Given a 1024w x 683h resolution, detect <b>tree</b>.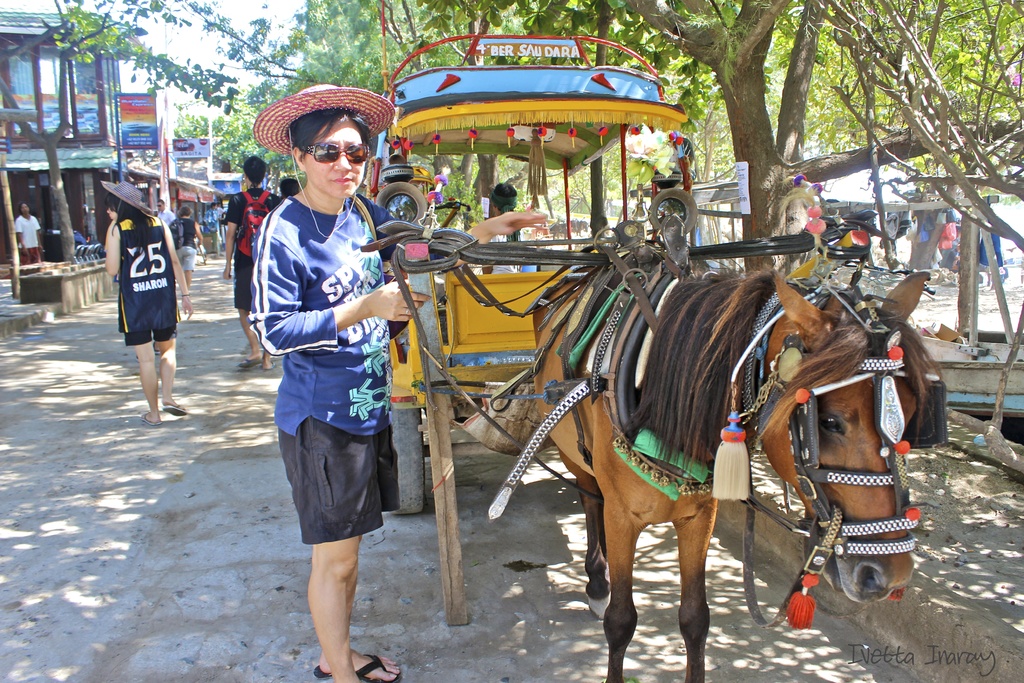
x1=600, y1=0, x2=858, y2=275.
